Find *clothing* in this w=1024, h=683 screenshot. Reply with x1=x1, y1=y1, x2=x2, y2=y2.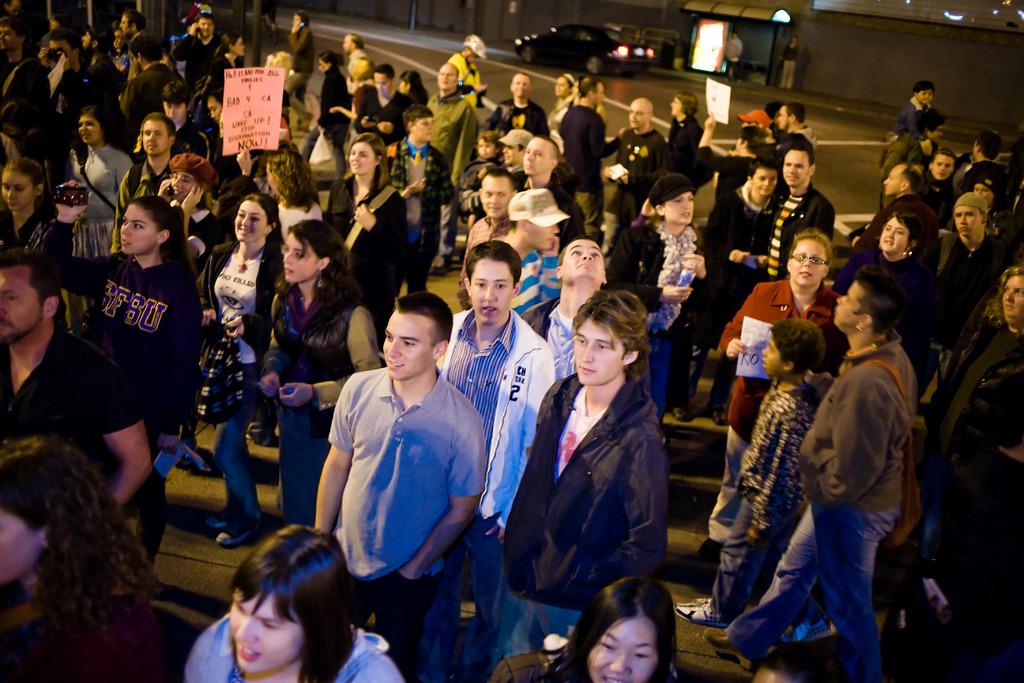
x1=894, y1=96, x2=935, y2=130.
